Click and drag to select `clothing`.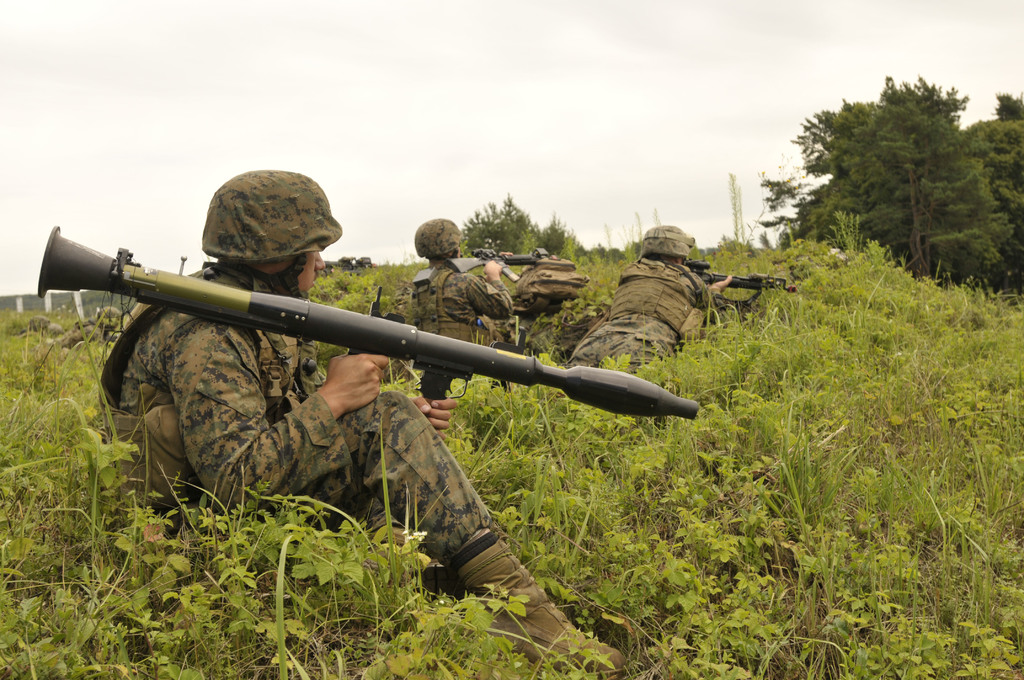
Selection: {"left": 408, "top": 257, "right": 519, "bottom": 393}.
